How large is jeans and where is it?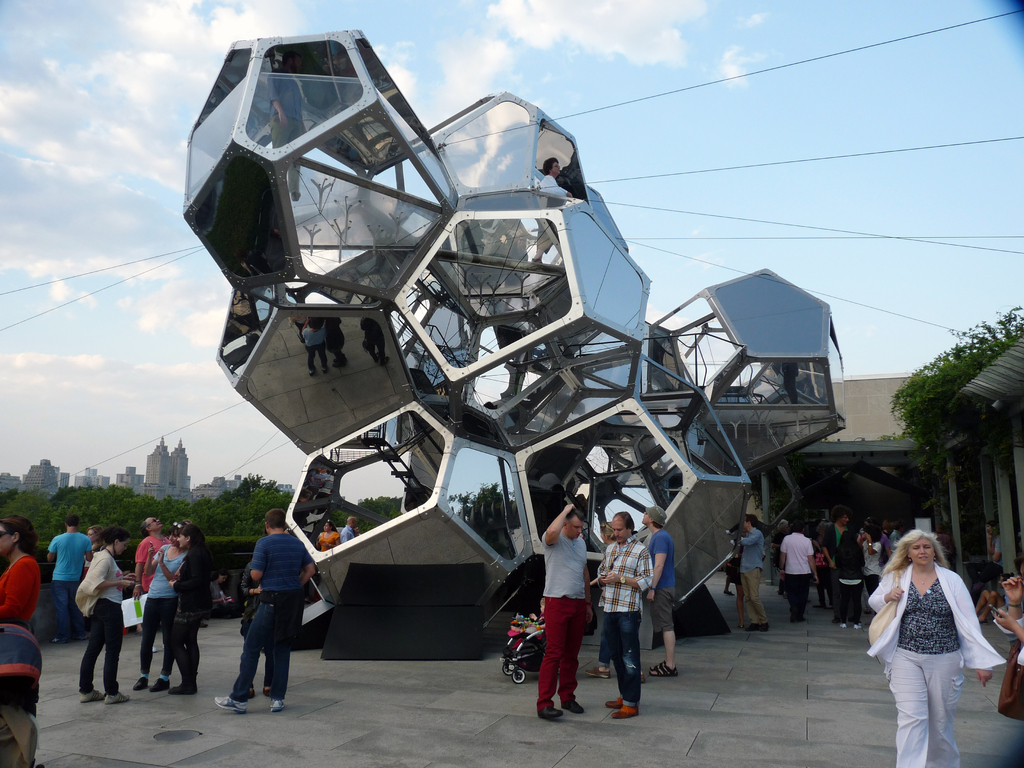
Bounding box: crop(226, 603, 291, 719).
